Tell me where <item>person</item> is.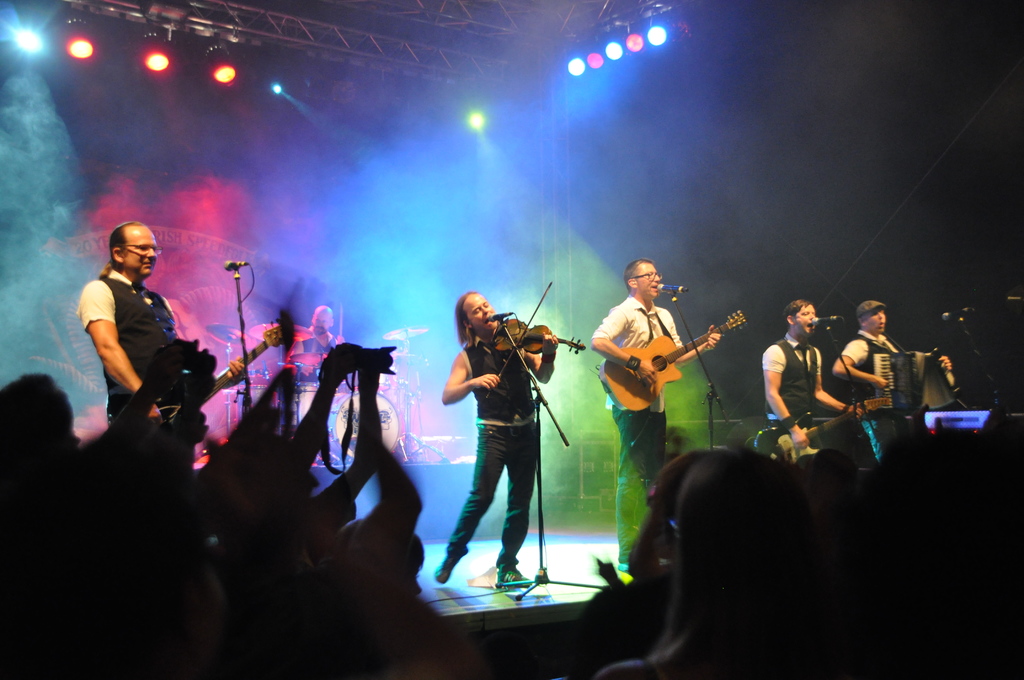
<item>person</item> is at region(560, 451, 1023, 679).
